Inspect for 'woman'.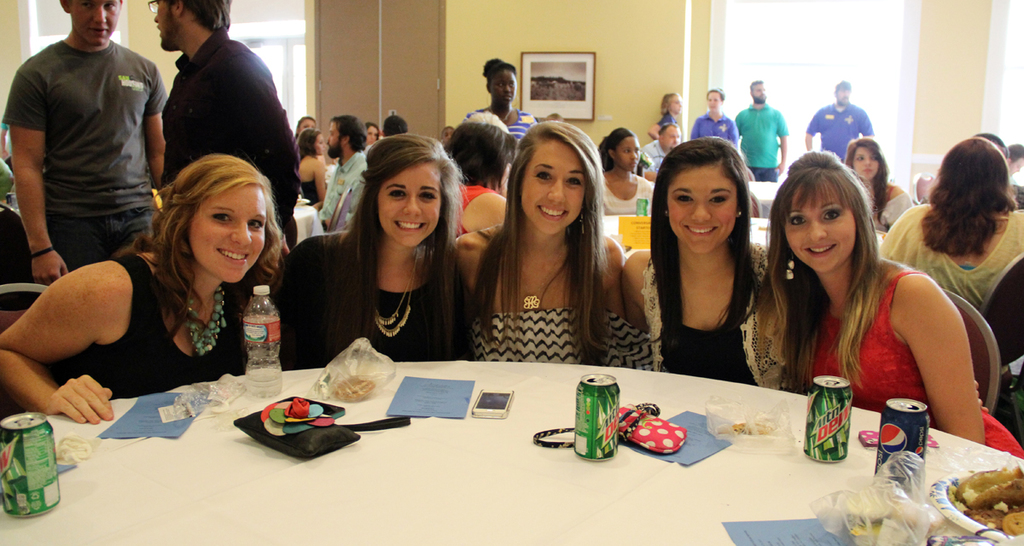
Inspection: region(647, 91, 690, 154).
